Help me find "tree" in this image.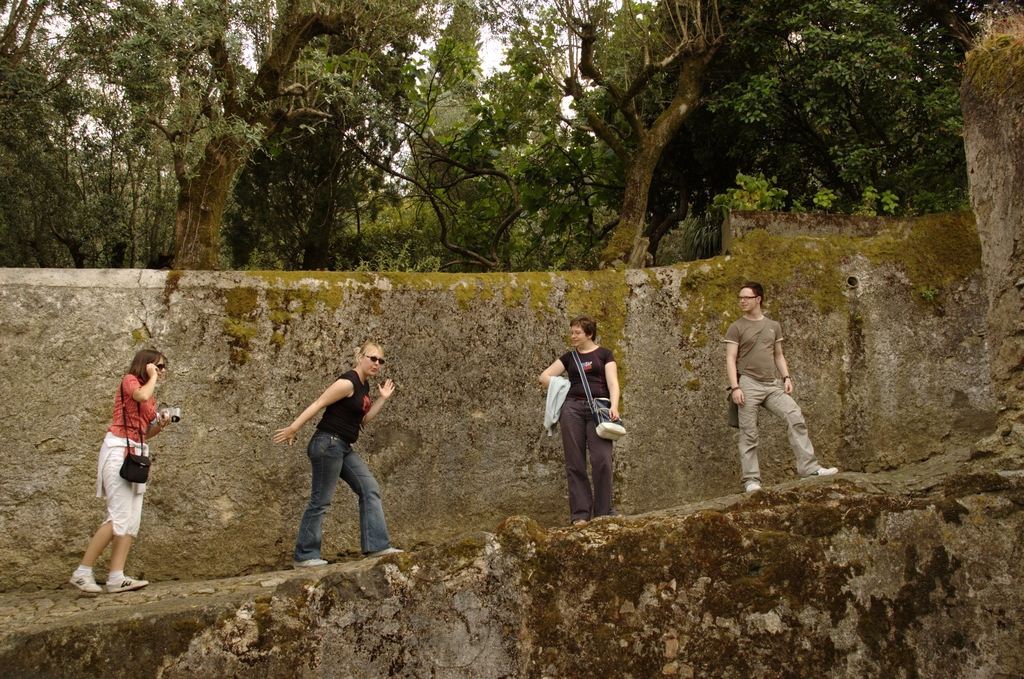
Found it: (left=547, top=0, right=796, bottom=257).
